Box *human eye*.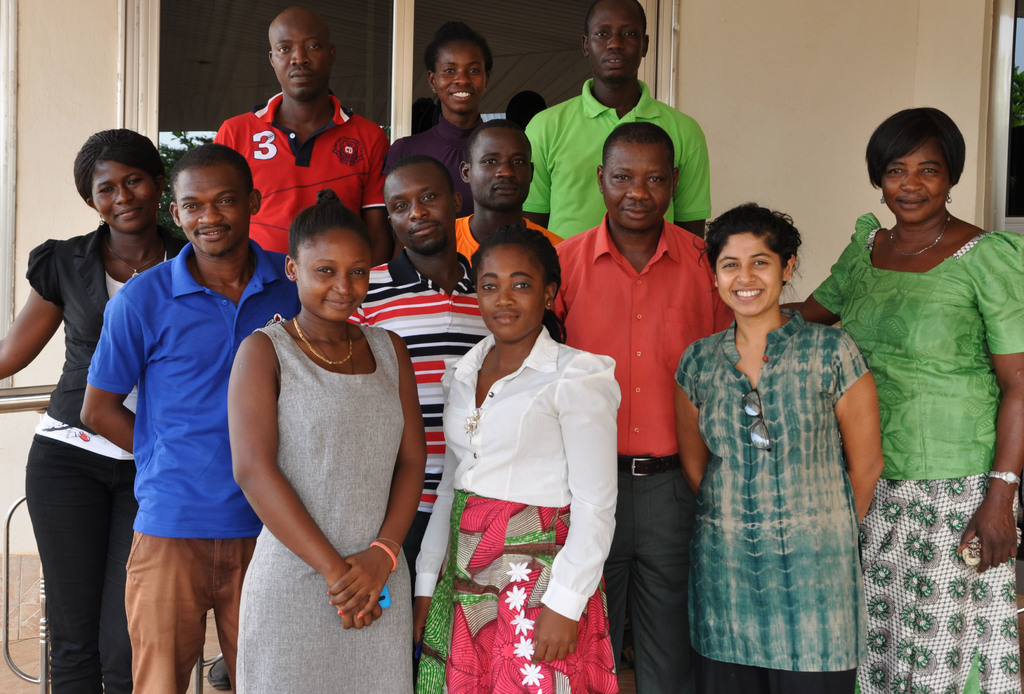
x1=467 y1=67 x2=482 y2=74.
